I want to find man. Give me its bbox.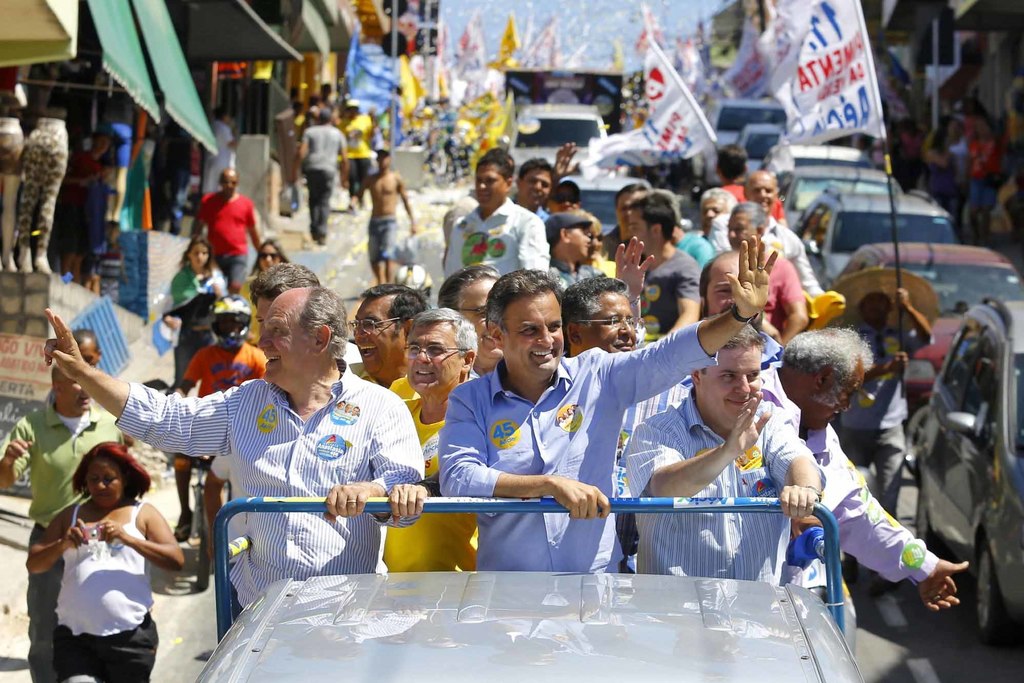
pyautogui.locateOnScreen(703, 246, 743, 317).
